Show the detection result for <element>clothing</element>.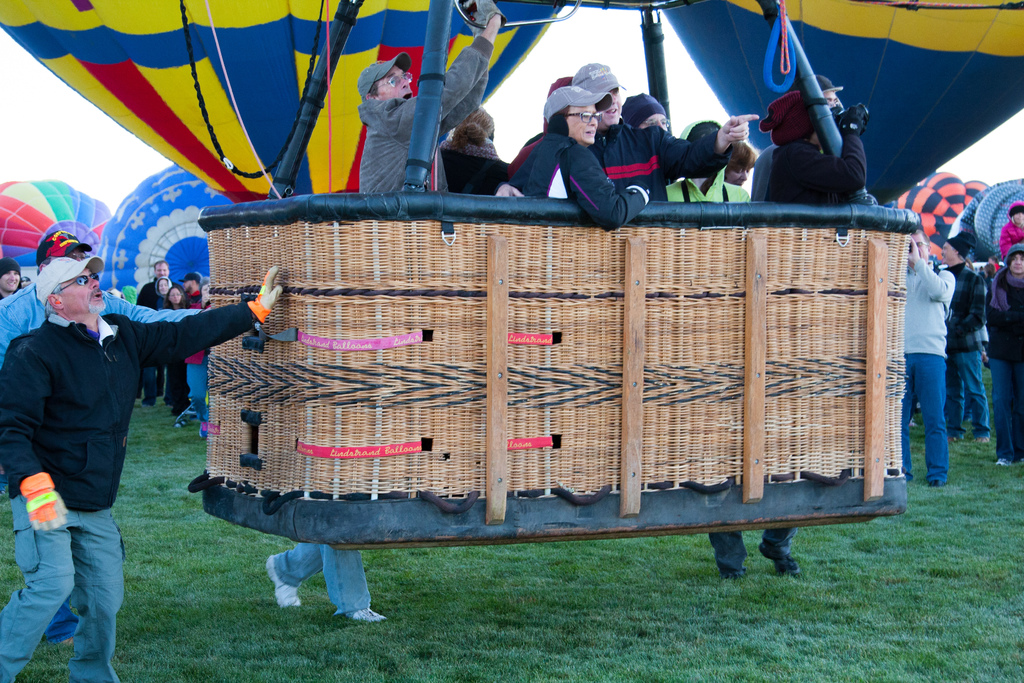
l=614, t=138, r=731, b=215.
